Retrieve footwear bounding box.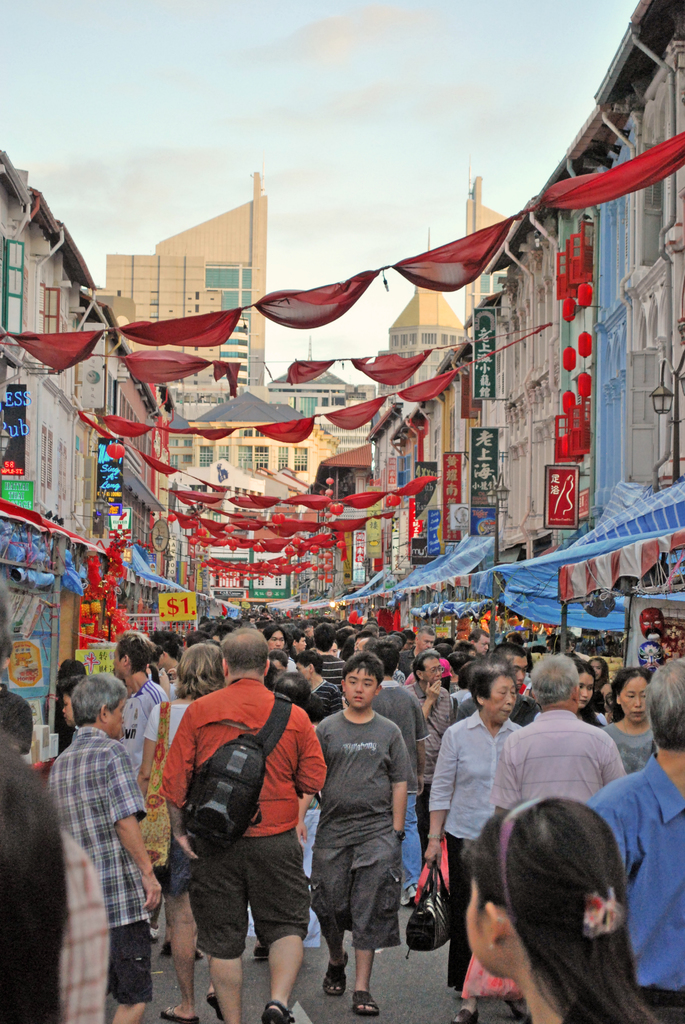
Bounding box: bbox=[323, 951, 353, 995].
